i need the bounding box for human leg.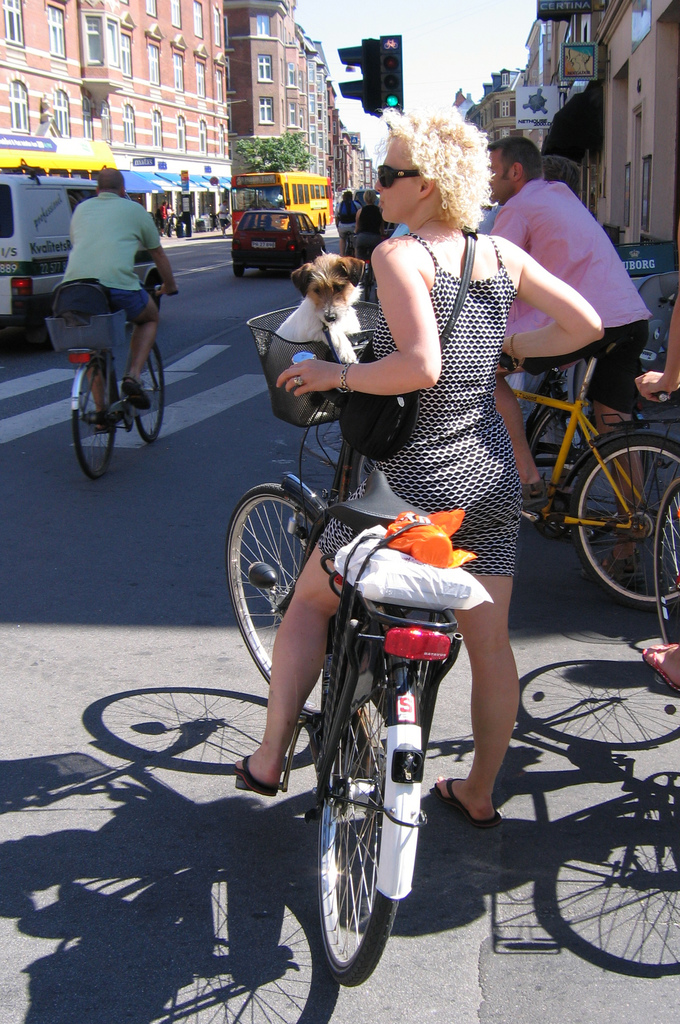
Here it is: {"x1": 53, "y1": 280, "x2": 110, "y2": 432}.
